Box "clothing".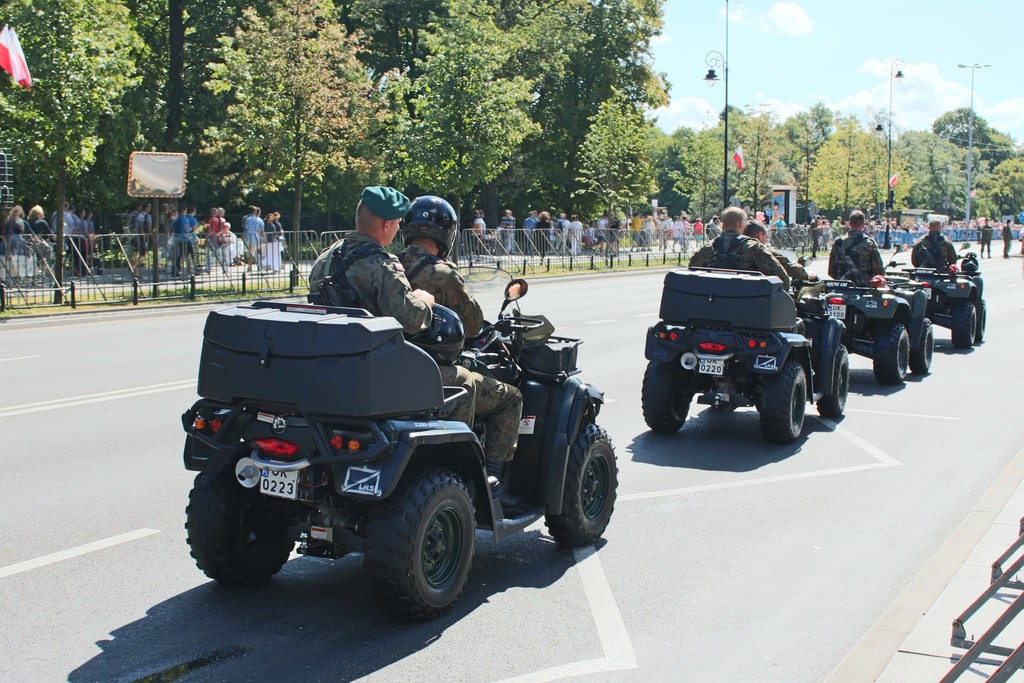
203:215:224:270.
